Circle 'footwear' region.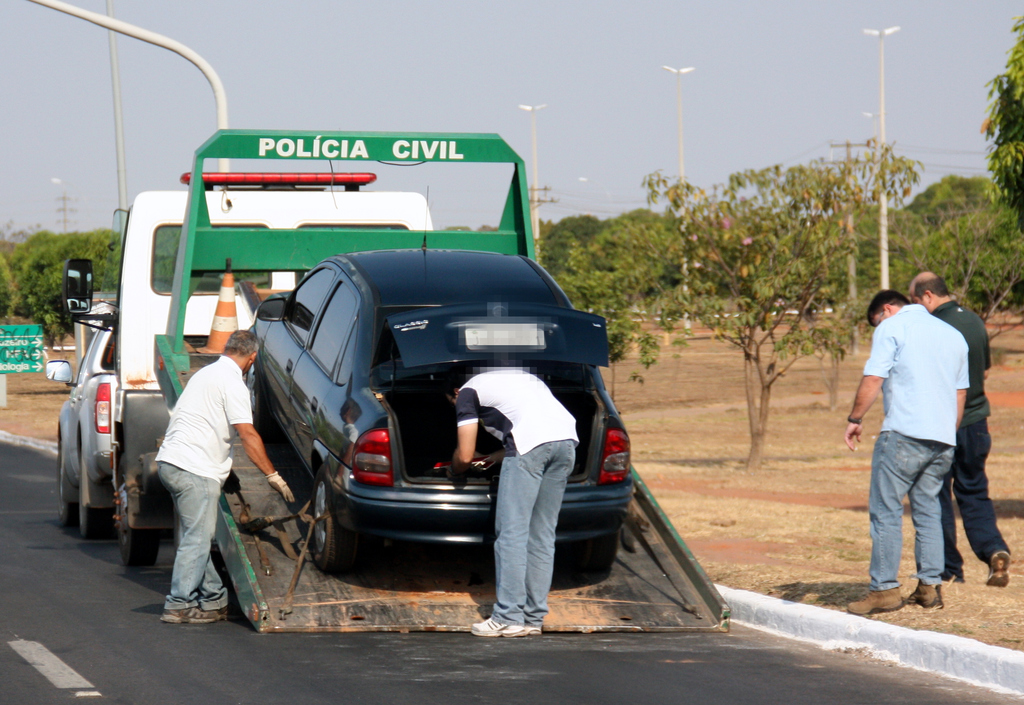
Region: [left=470, top=613, right=527, bottom=636].
